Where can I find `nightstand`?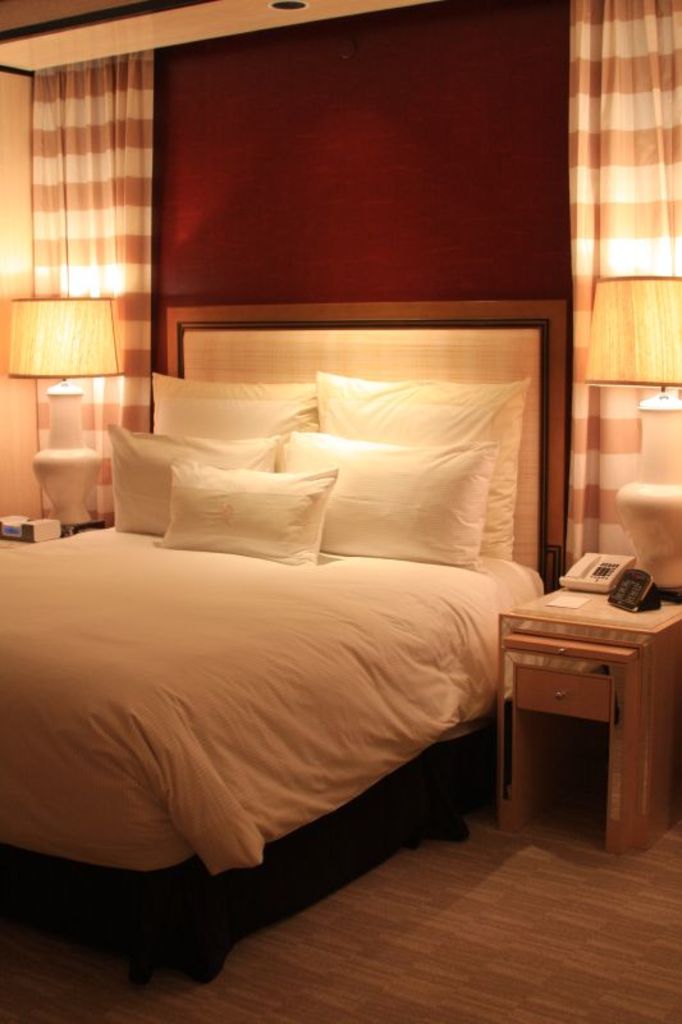
You can find it at (0,511,104,566).
